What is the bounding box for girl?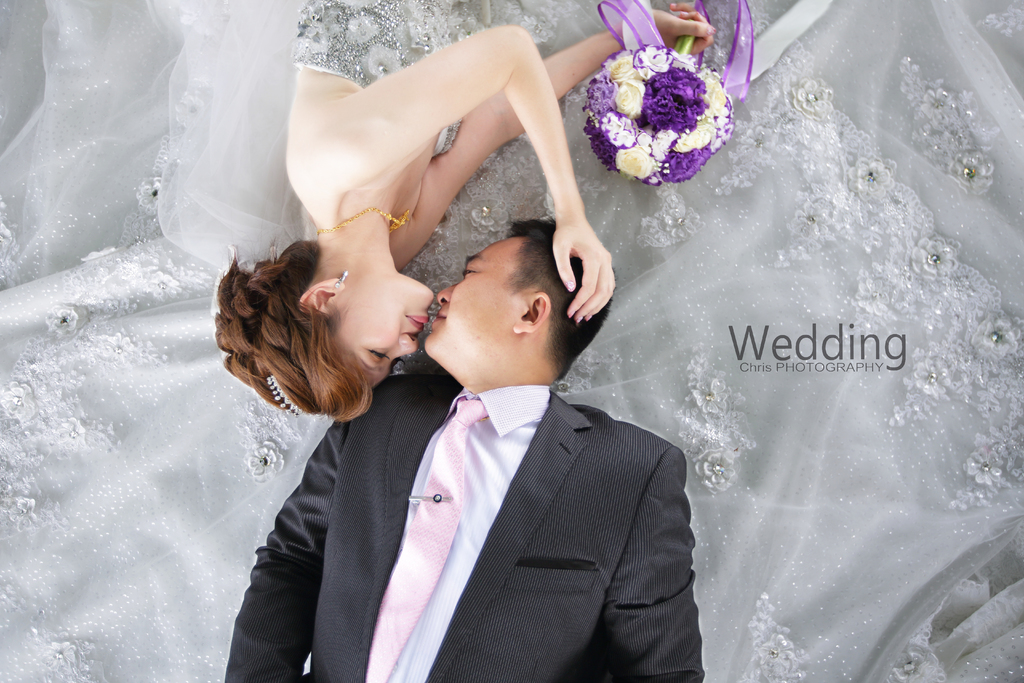
x1=0 y1=0 x2=719 y2=425.
